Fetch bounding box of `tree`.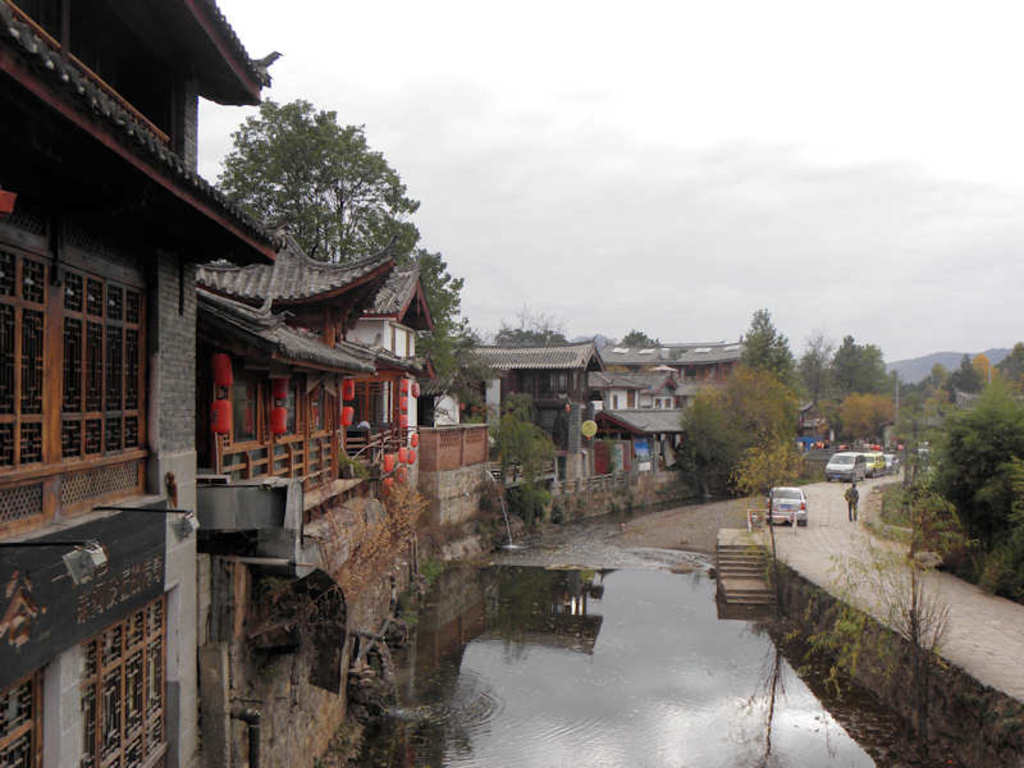
Bbox: <box>672,366,813,489</box>.
